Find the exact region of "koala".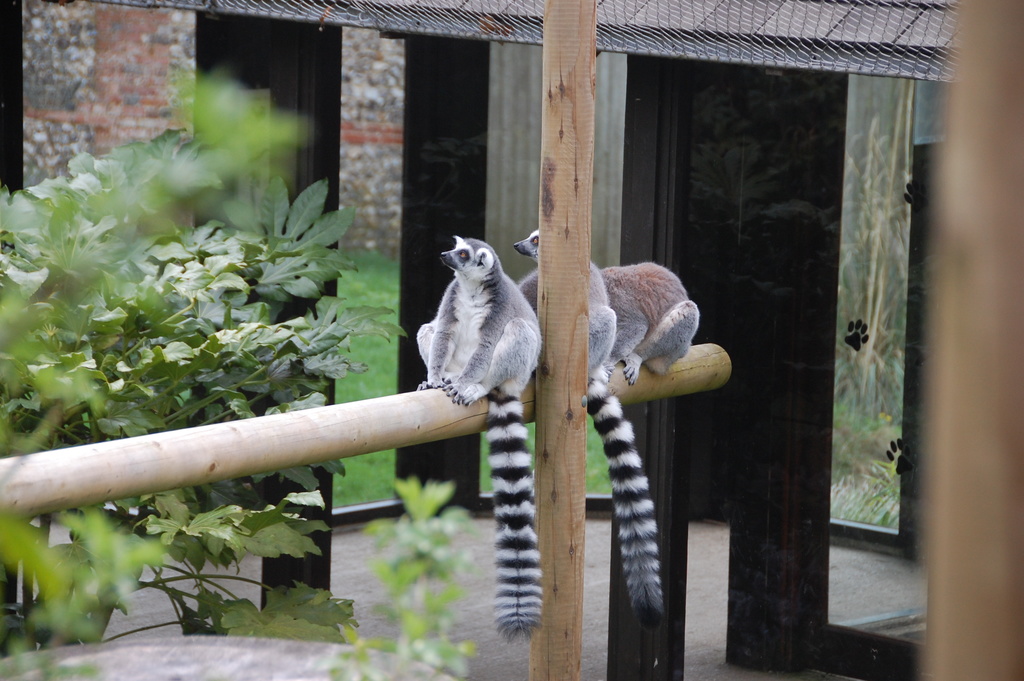
Exact region: crop(414, 234, 541, 654).
